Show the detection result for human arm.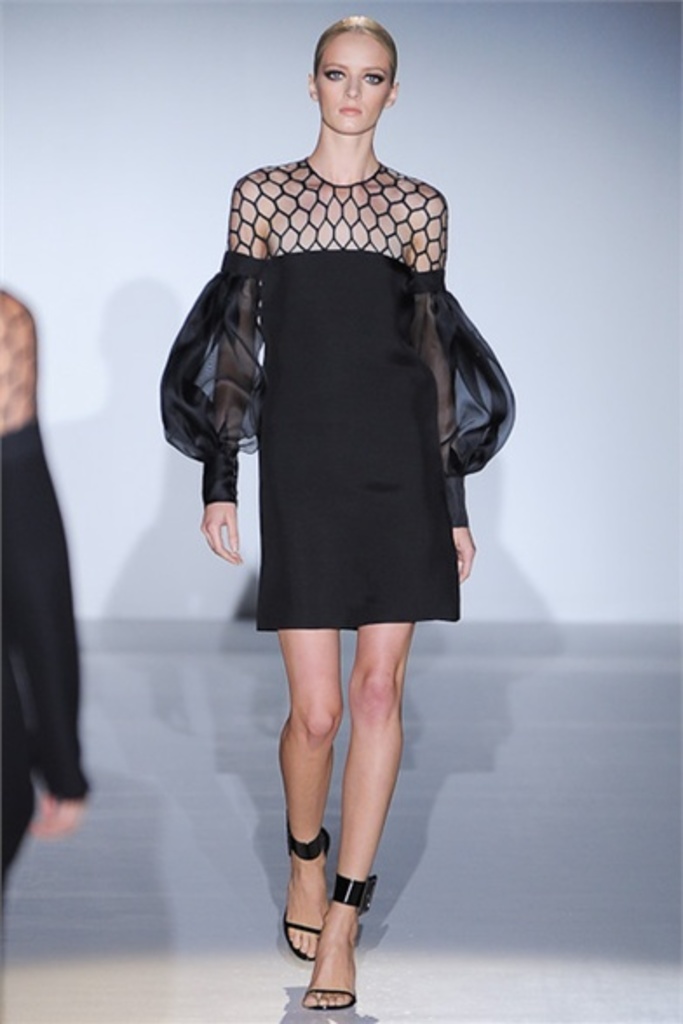
[x1=0, y1=284, x2=96, y2=846].
